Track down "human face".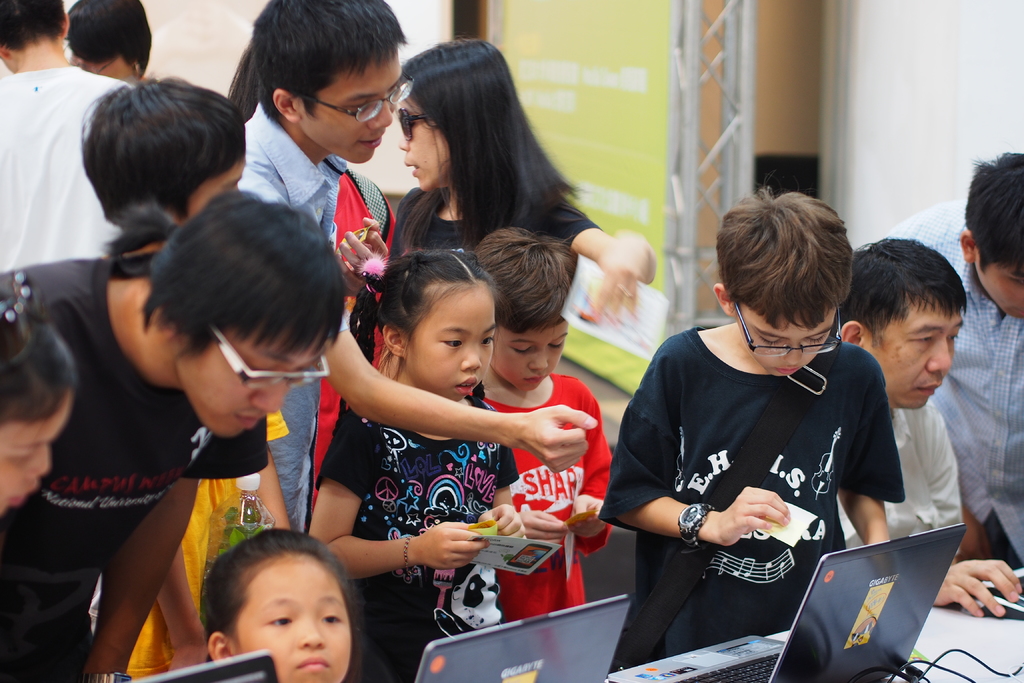
Tracked to [490, 324, 569, 393].
